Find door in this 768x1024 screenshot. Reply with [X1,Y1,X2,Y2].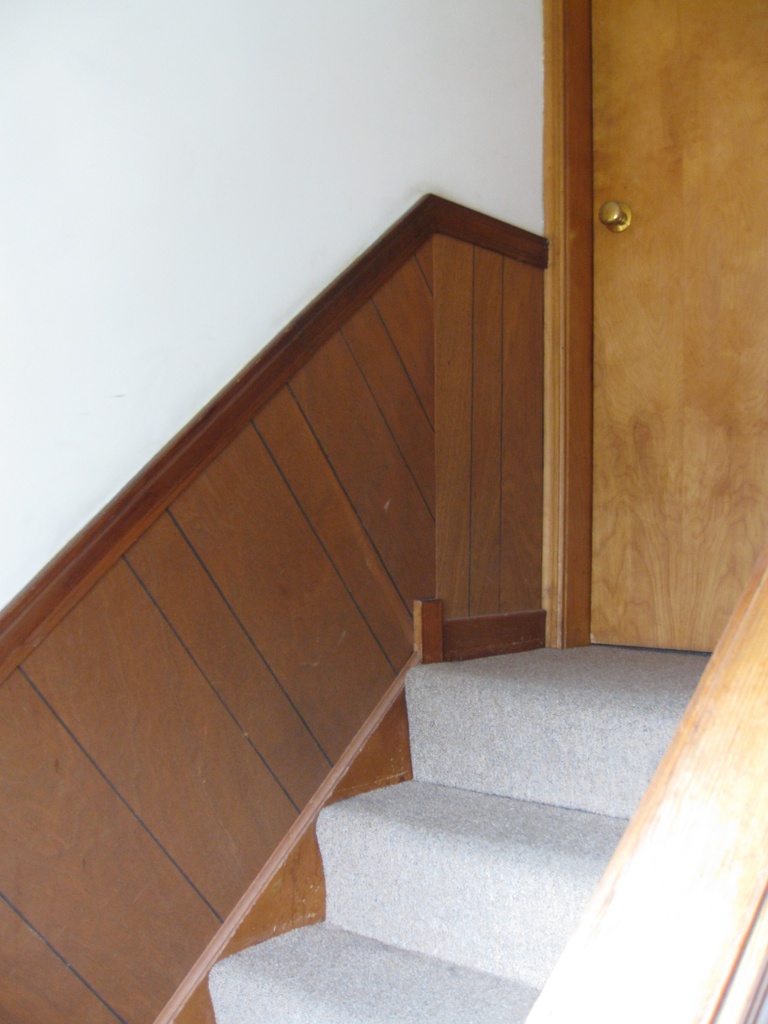
[525,20,732,577].
